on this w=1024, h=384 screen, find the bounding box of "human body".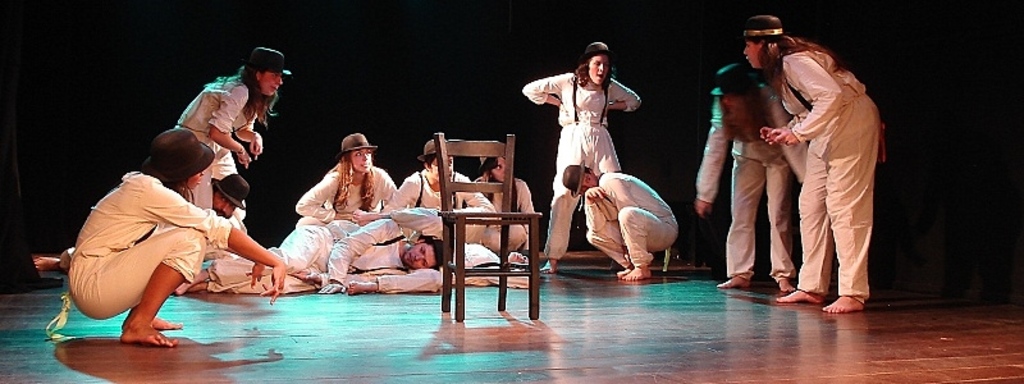
Bounding box: pyautogui.locateOnScreen(744, 0, 882, 329).
